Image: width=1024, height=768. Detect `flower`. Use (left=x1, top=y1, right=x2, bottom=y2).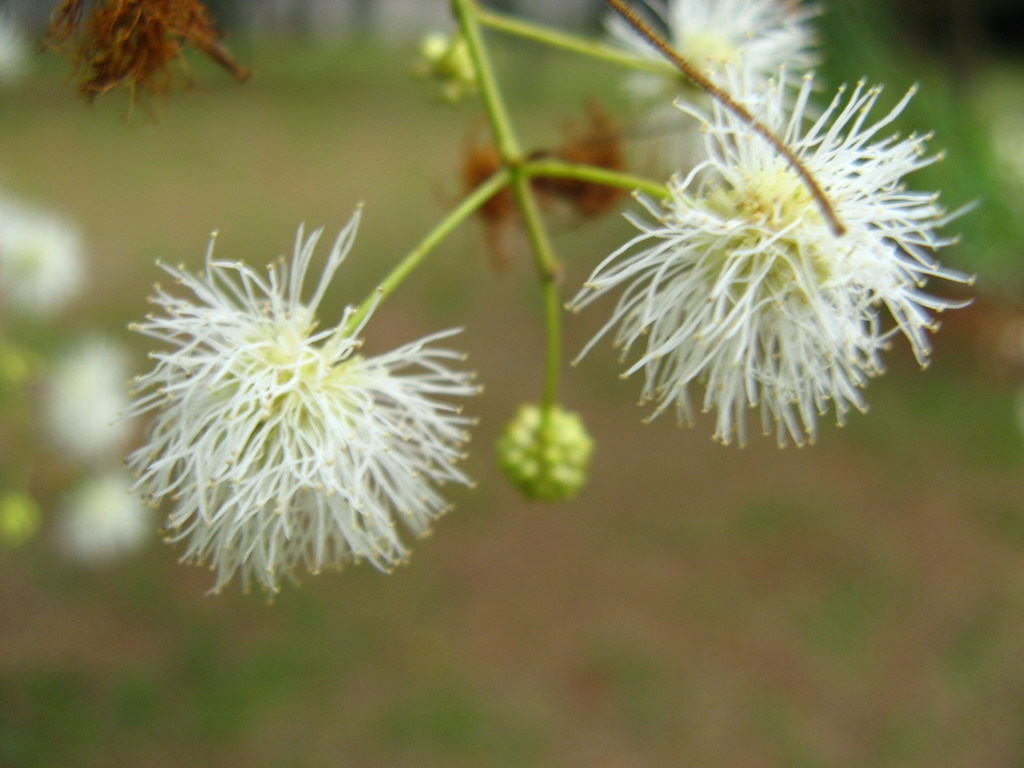
(left=107, top=202, right=488, bottom=598).
